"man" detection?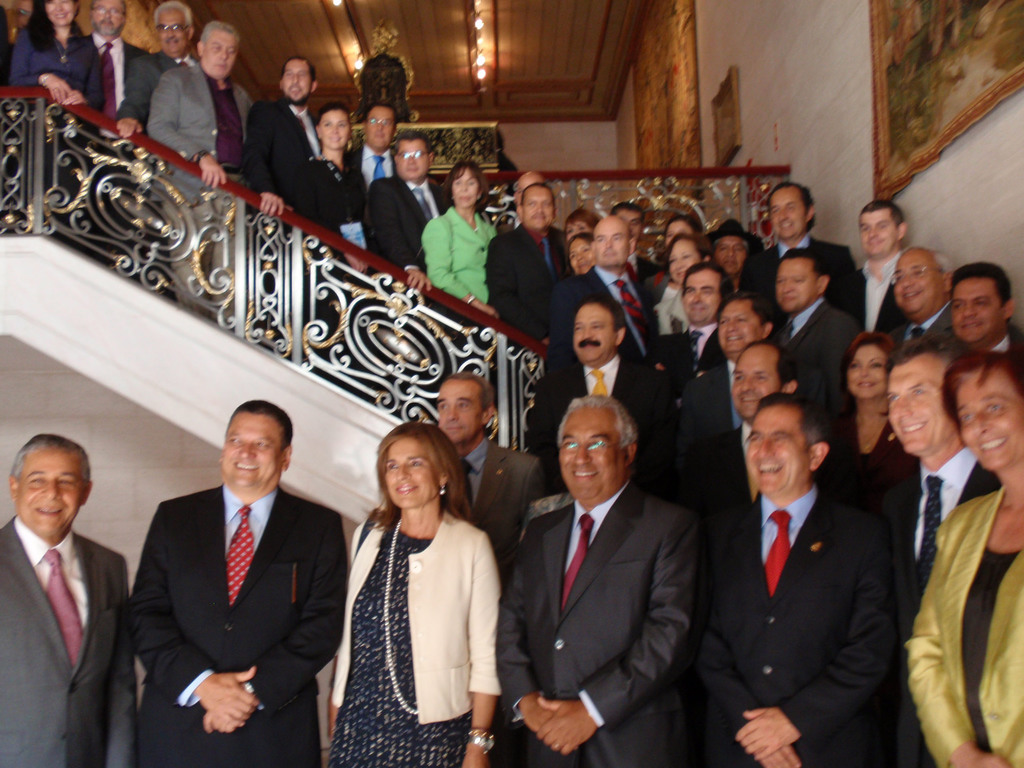
755, 177, 847, 263
